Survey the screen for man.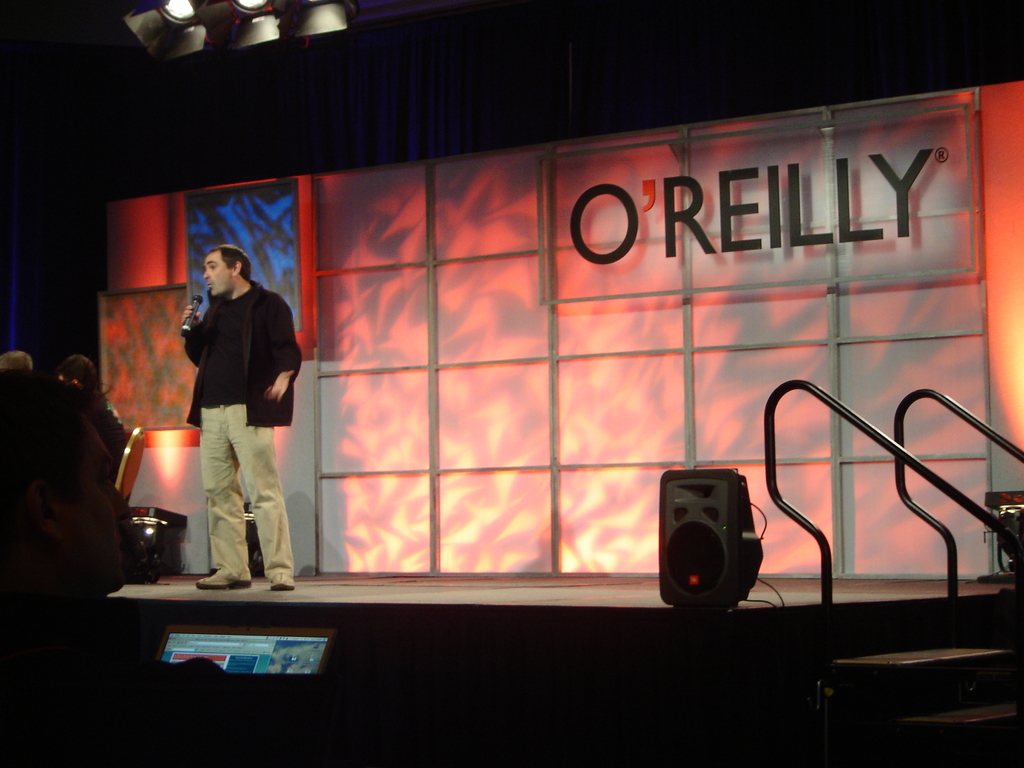
Survey found: [163, 242, 296, 582].
